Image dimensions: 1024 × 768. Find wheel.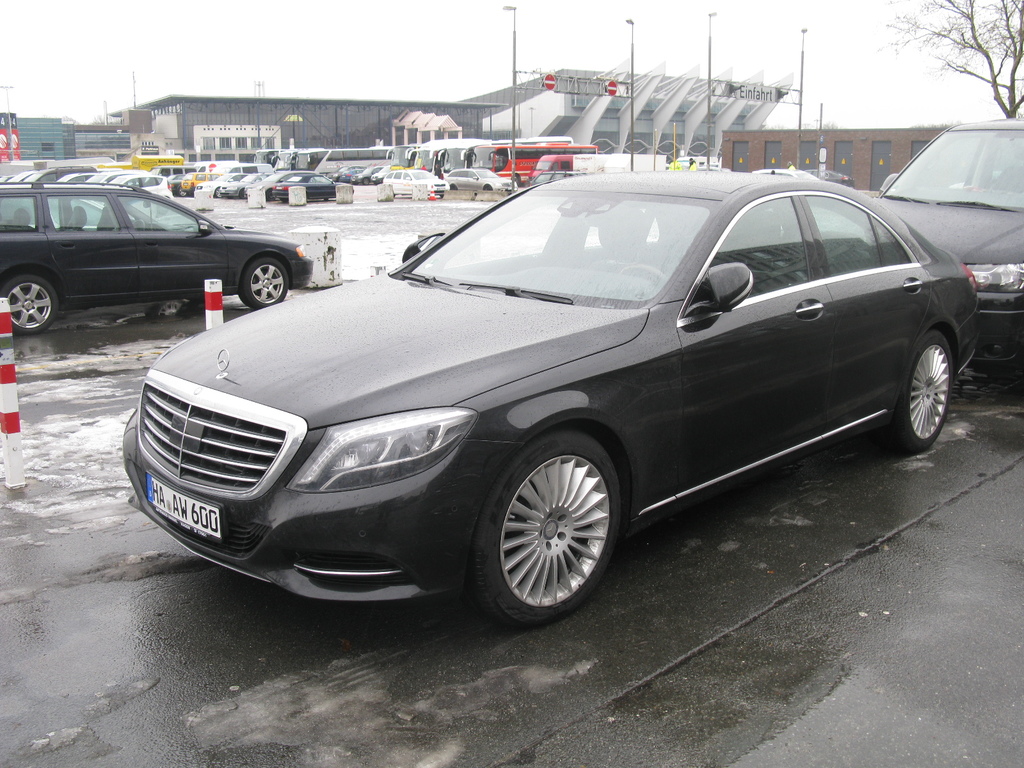
bbox=(897, 336, 956, 452).
